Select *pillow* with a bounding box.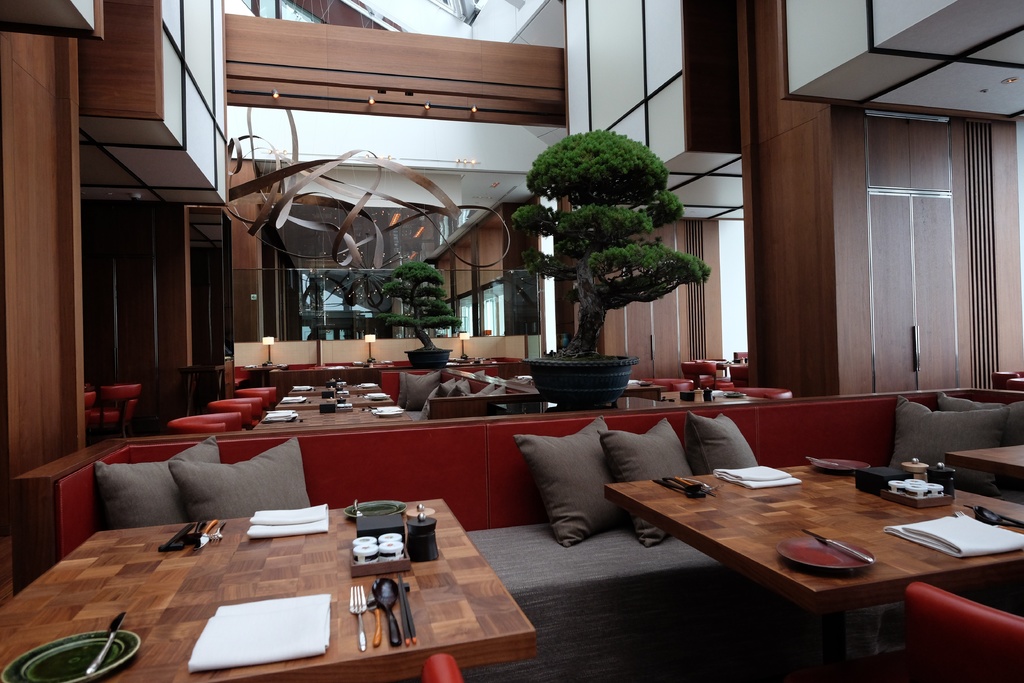
{"left": 454, "top": 379, "right": 474, "bottom": 400}.
